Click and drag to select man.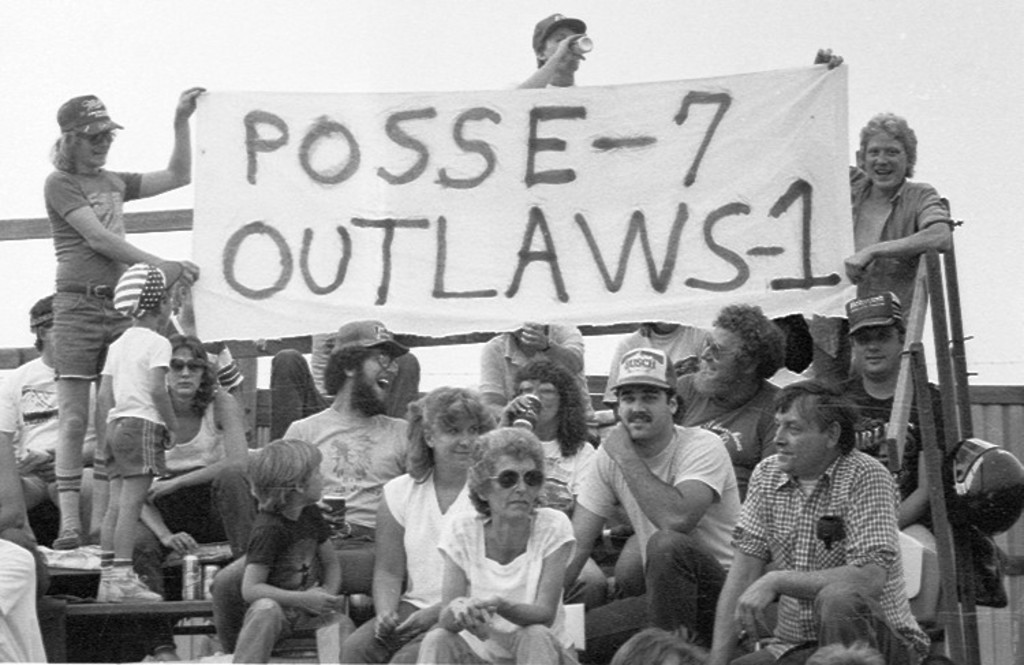
Selection: x1=563 y1=343 x2=748 y2=664.
